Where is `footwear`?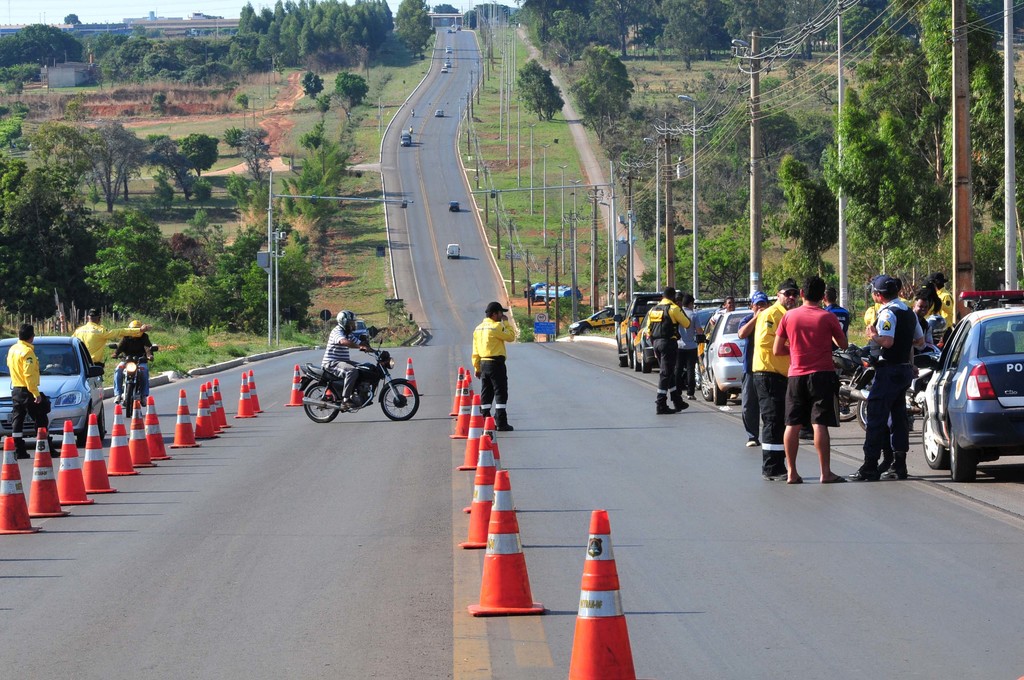
138, 396, 148, 409.
